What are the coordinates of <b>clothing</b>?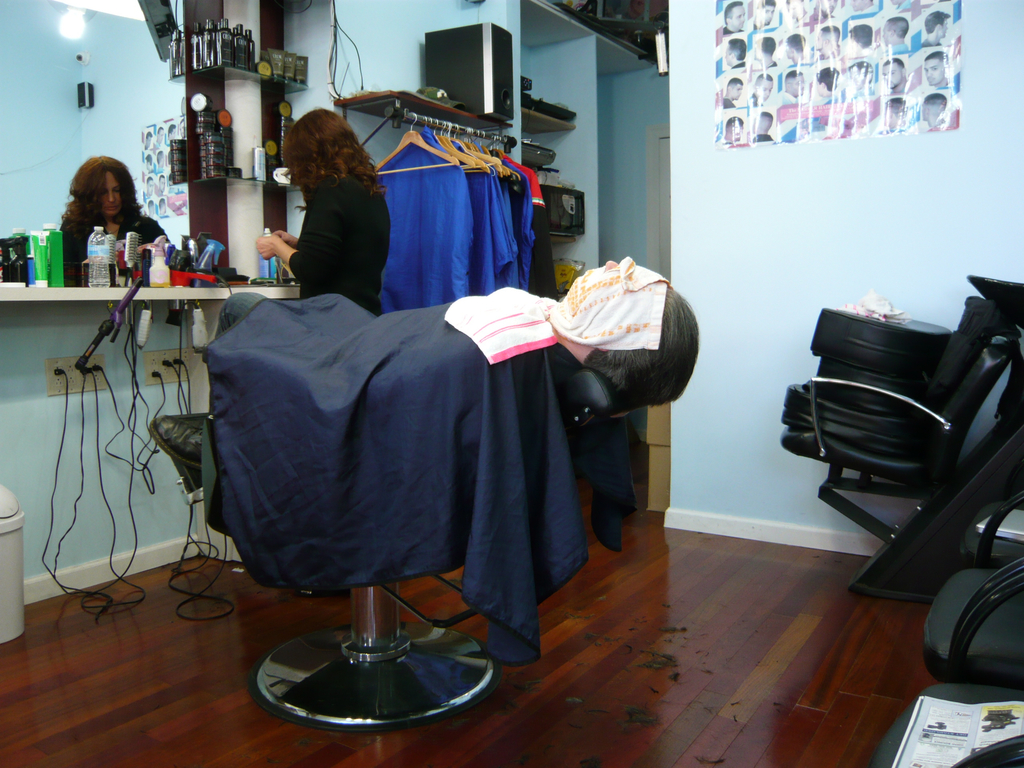
763/59/778/68.
